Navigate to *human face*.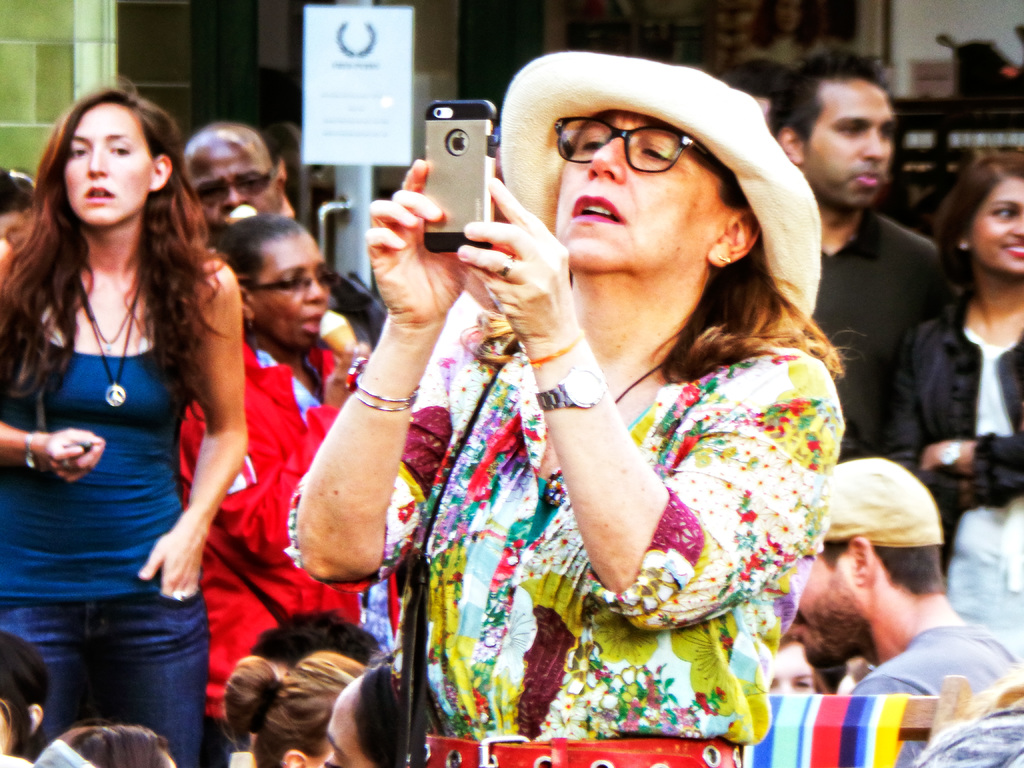
Navigation target: bbox(759, 655, 811, 705).
